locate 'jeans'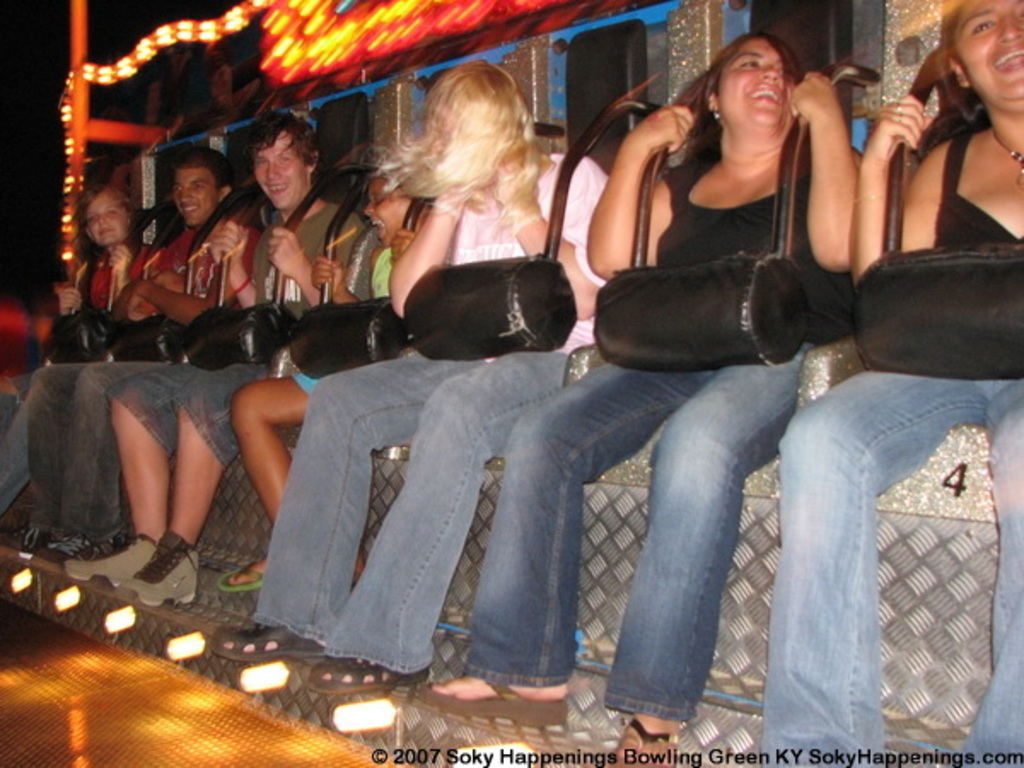
detection(466, 364, 777, 710)
